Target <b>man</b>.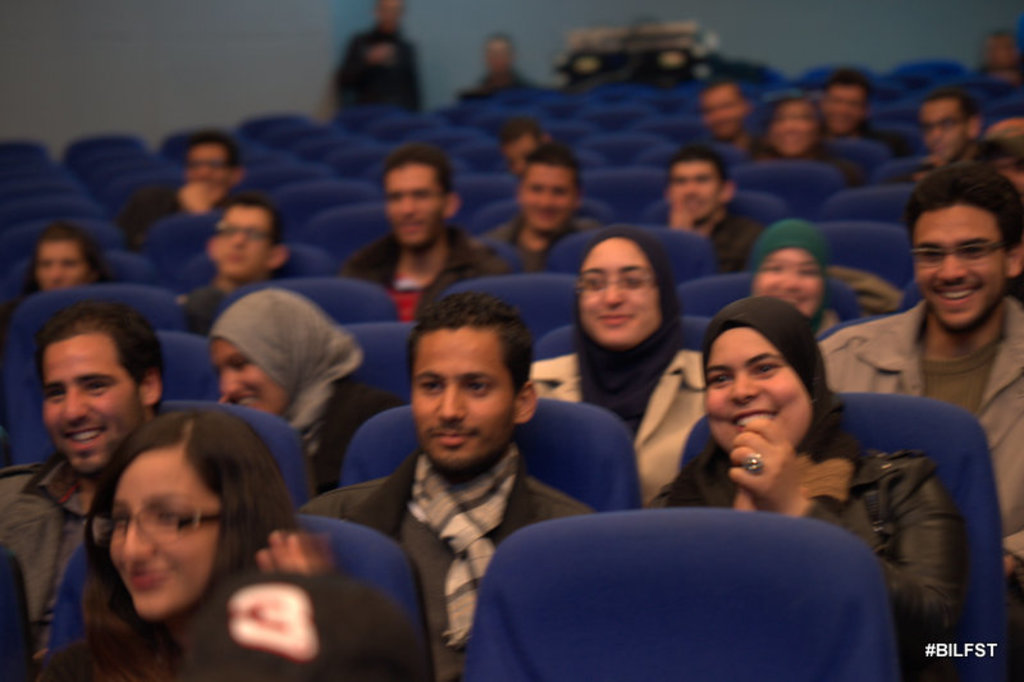
Target region: x1=330, y1=0, x2=426, y2=110.
